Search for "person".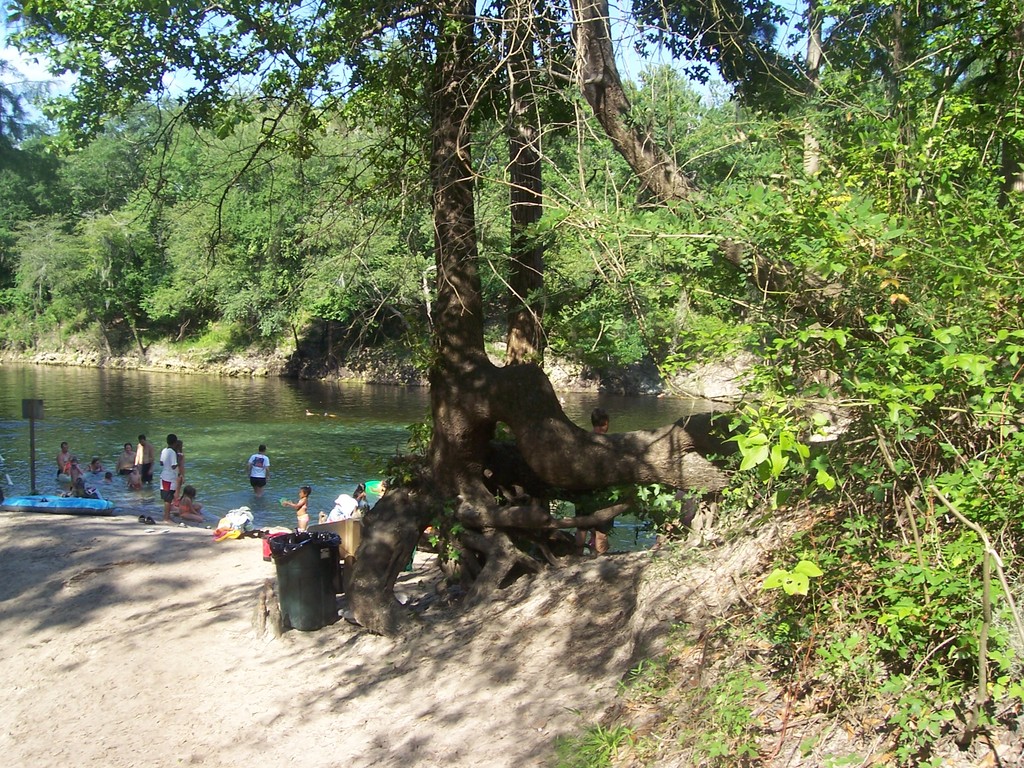
Found at (x1=173, y1=438, x2=187, y2=480).
